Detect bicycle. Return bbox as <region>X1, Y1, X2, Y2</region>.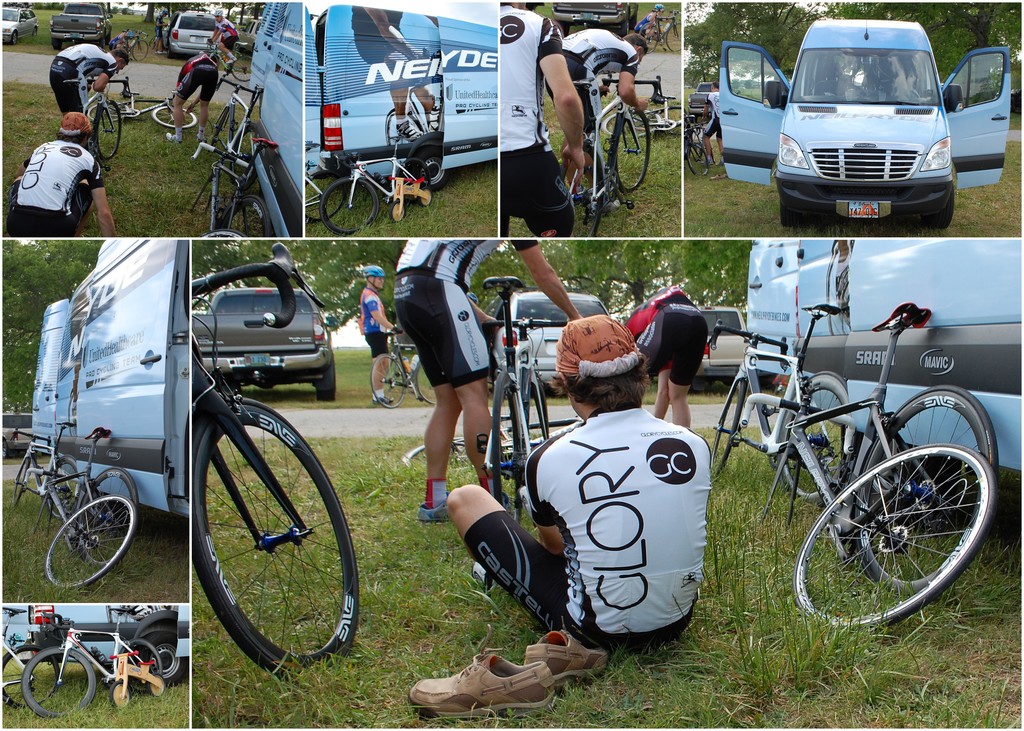
<region>109, 648, 168, 713</region>.
